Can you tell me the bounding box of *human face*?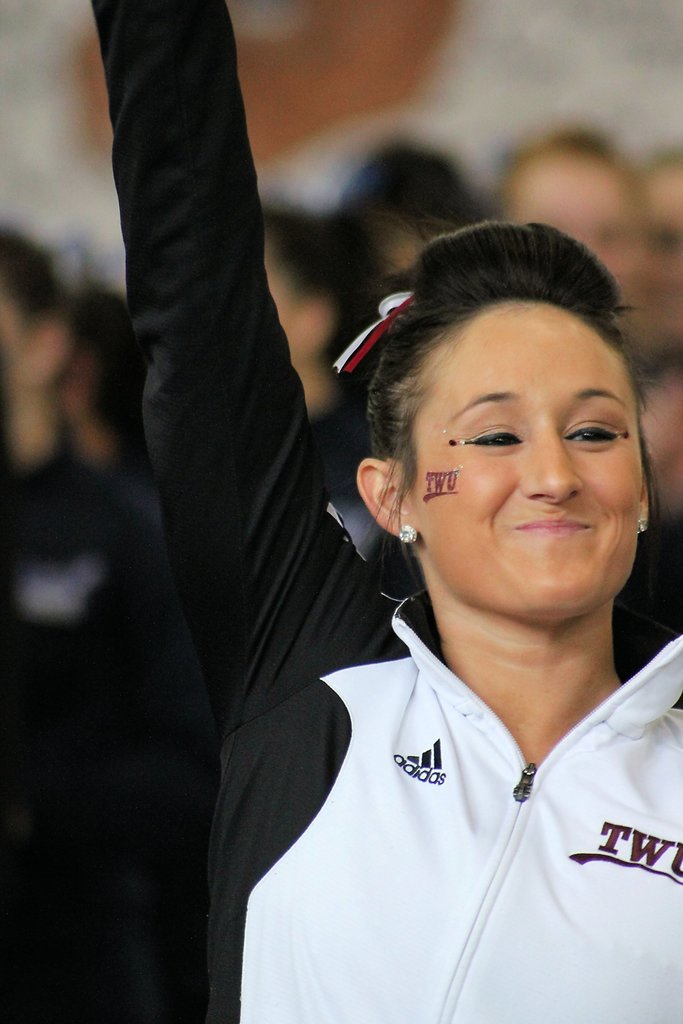
bbox=(267, 236, 316, 356).
